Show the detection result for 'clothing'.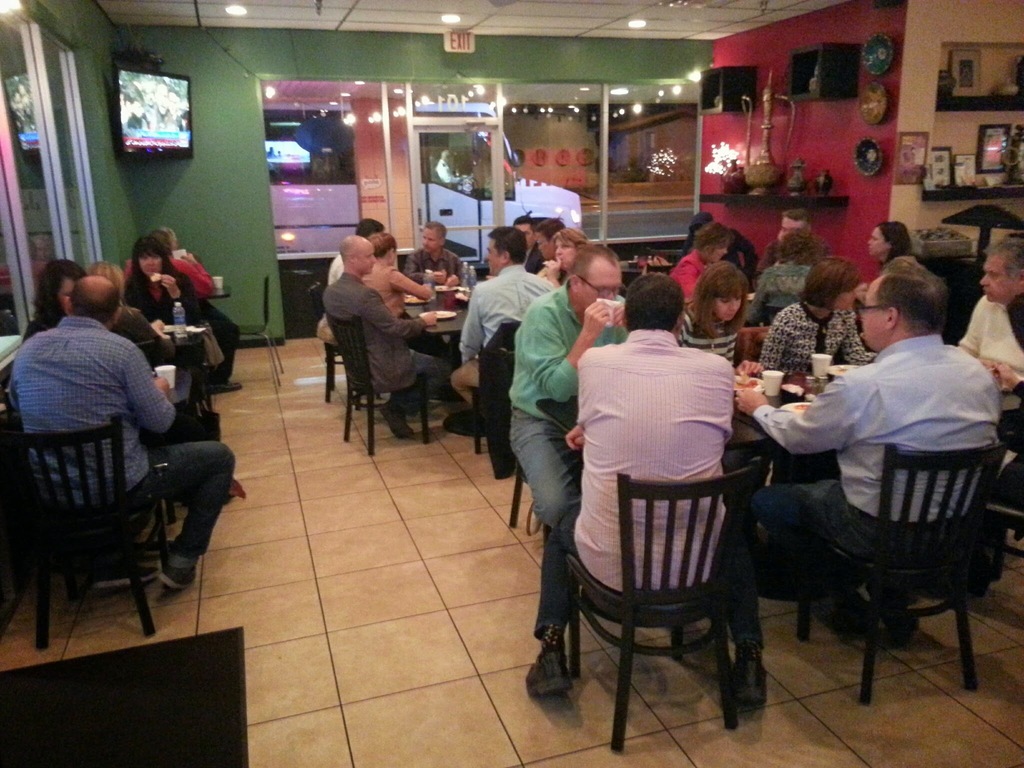
l=319, t=285, r=456, b=416.
